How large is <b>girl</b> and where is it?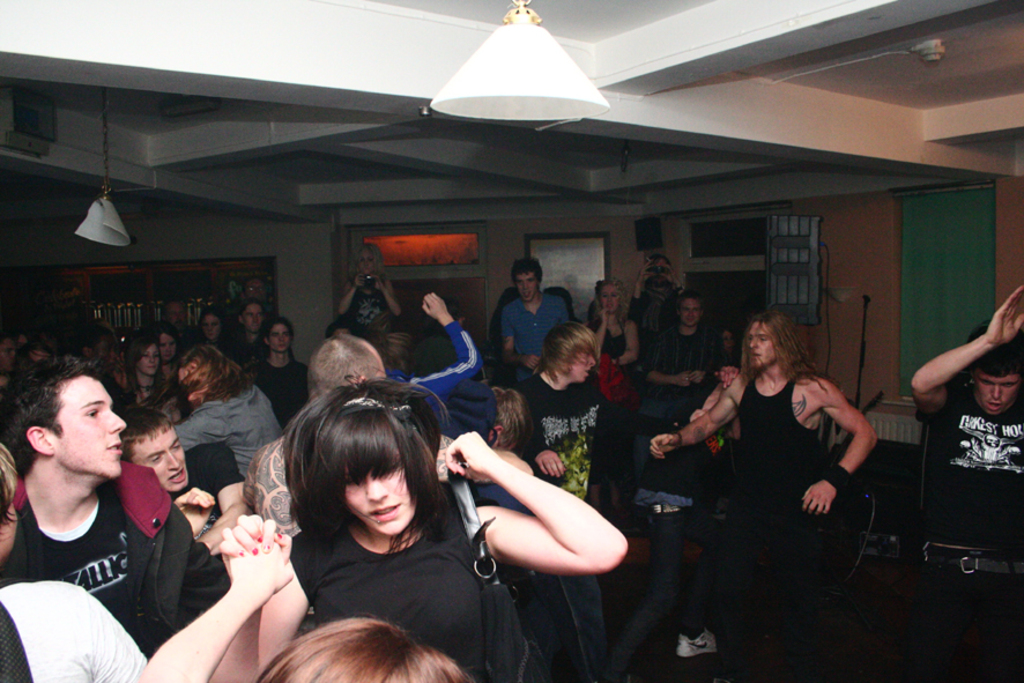
Bounding box: Rect(114, 327, 166, 444).
